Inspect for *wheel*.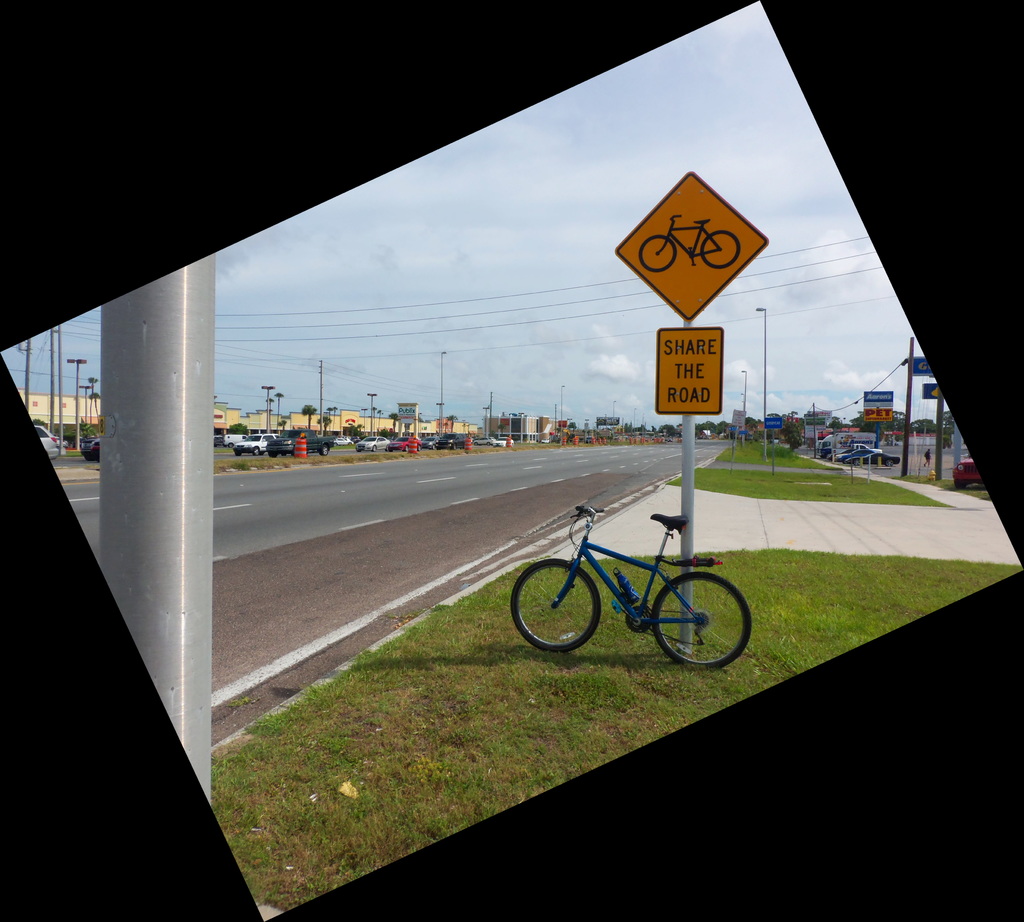
Inspection: 401/444/408/451.
